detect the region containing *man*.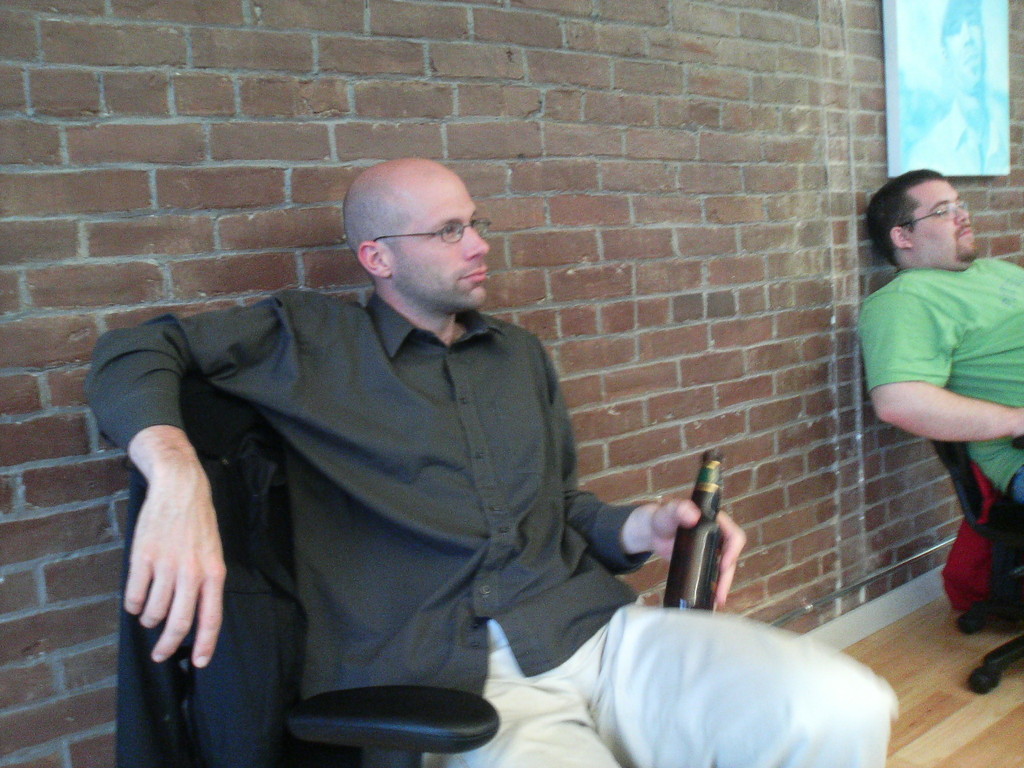
l=83, t=156, r=892, b=767.
